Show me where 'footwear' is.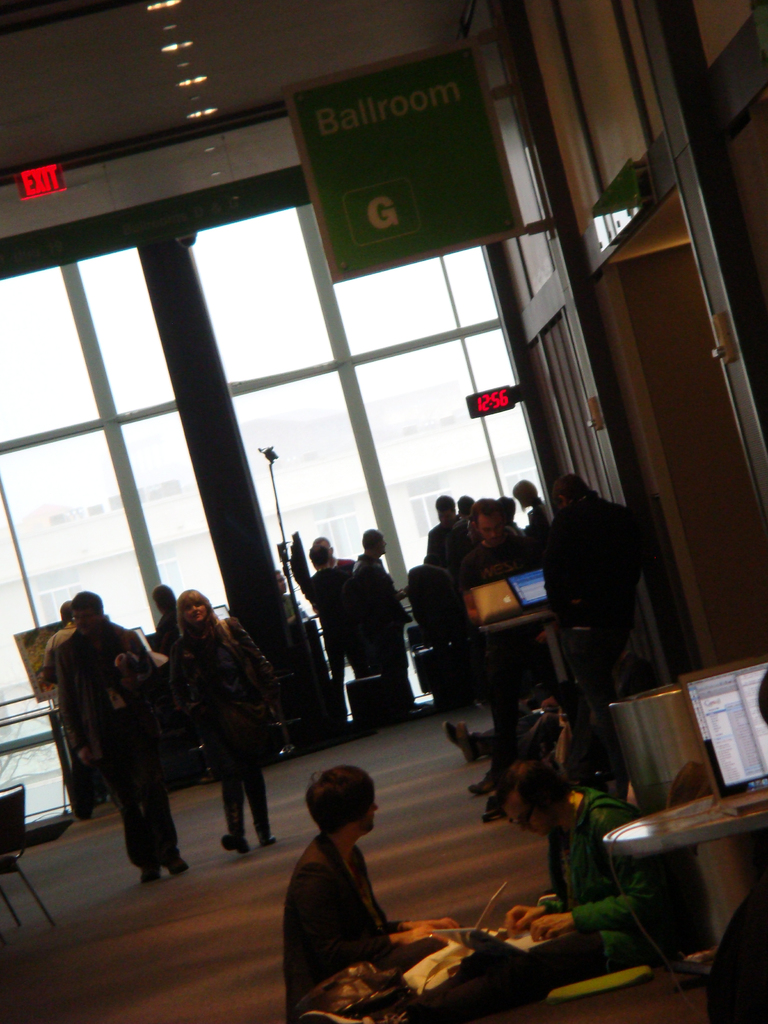
'footwear' is at left=442, top=719, right=464, bottom=742.
